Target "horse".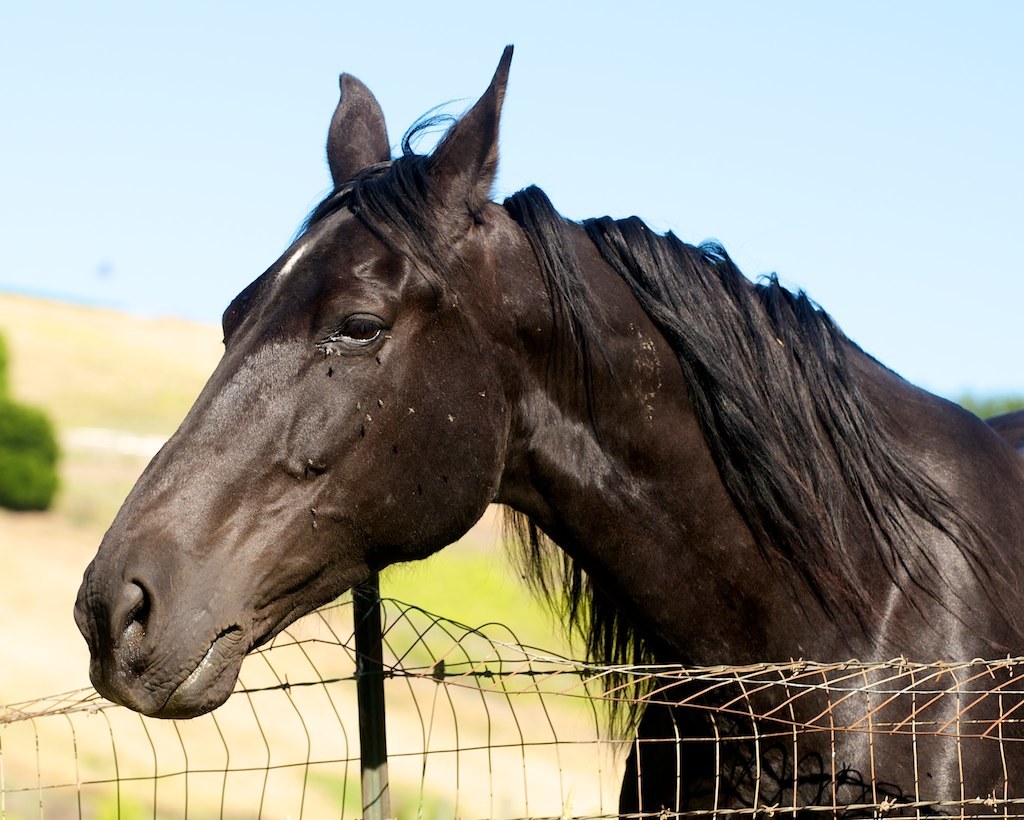
Target region: select_region(70, 43, 1023, 819).
